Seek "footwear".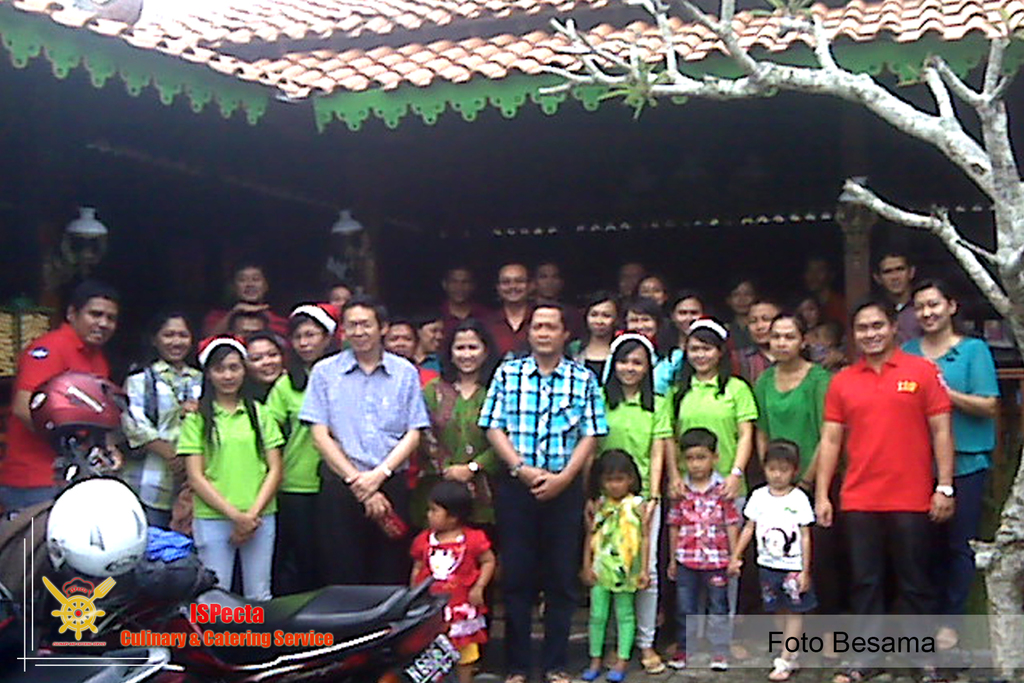
left=707, top=654, right=724, bottom=661.
